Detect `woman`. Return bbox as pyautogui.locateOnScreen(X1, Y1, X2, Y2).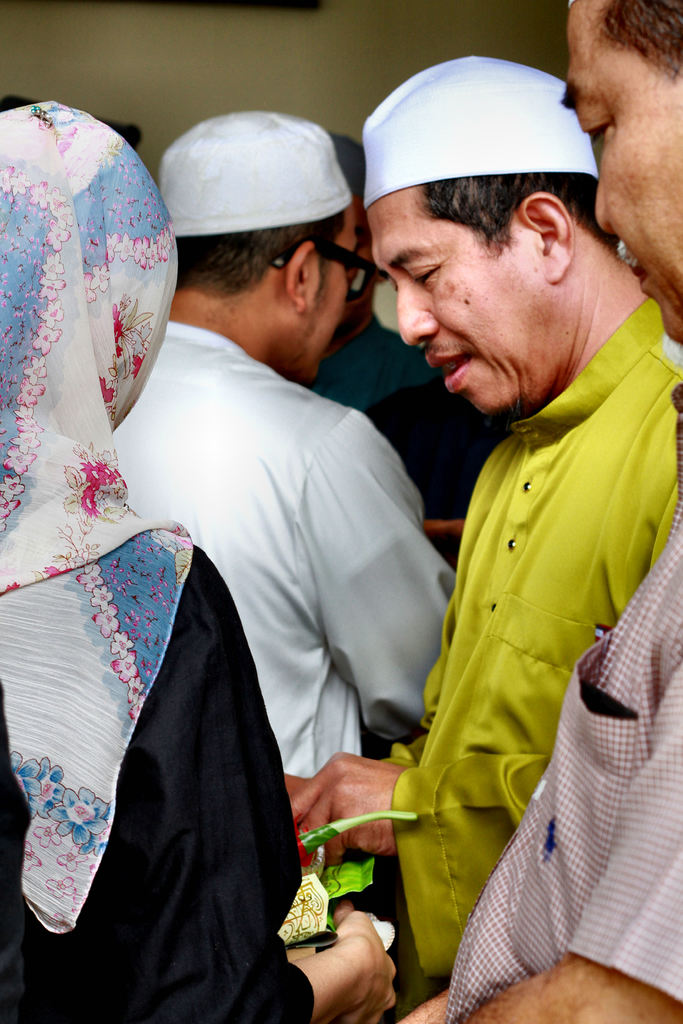
pyautogui.locateOnScreen(0, 105, 395, 1023).
